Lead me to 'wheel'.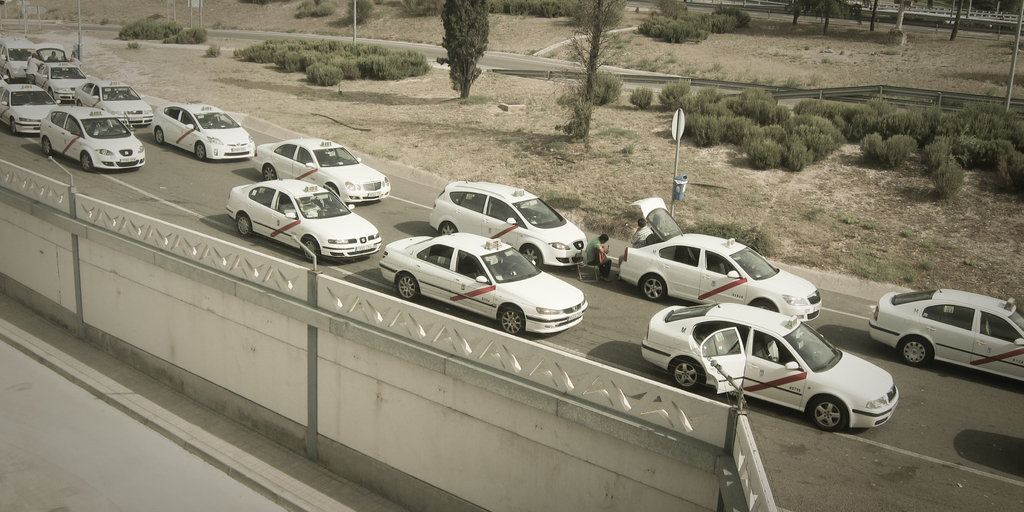
Lead to <region>669, 356, 705, 391</region>.
